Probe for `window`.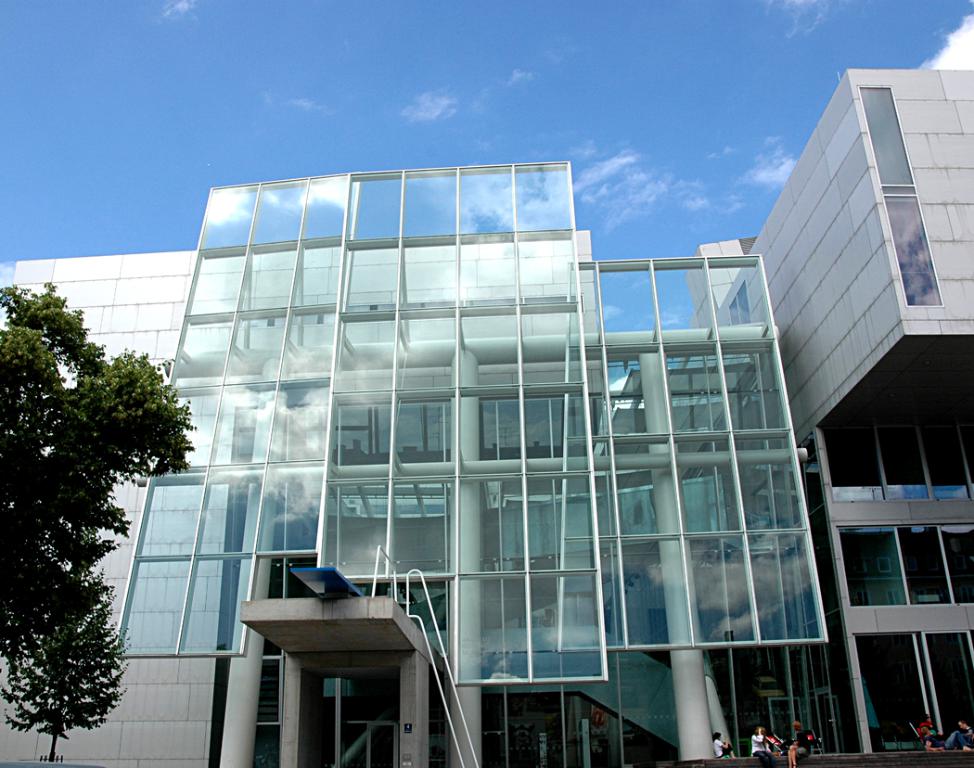
Probe result: 480 508 624 767.
